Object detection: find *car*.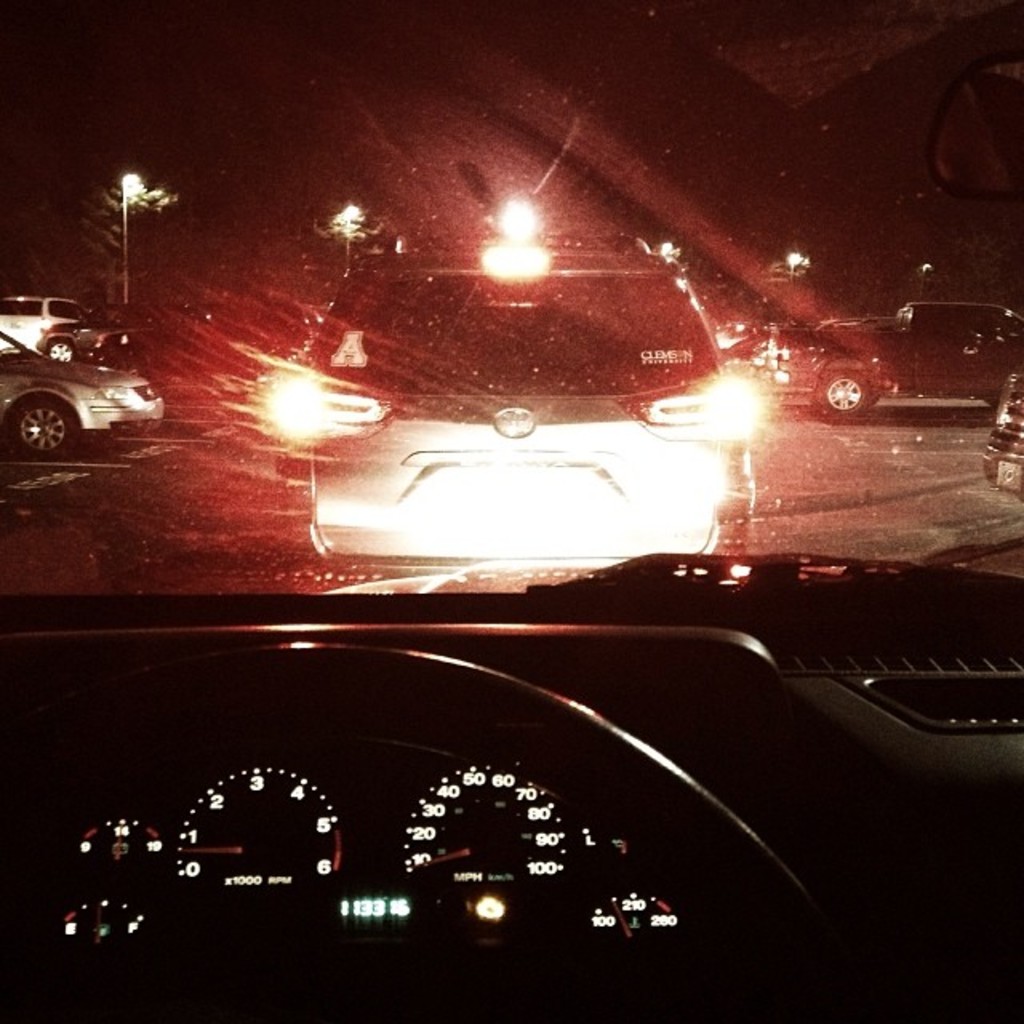
<box>979,379,1022,496</box>.
